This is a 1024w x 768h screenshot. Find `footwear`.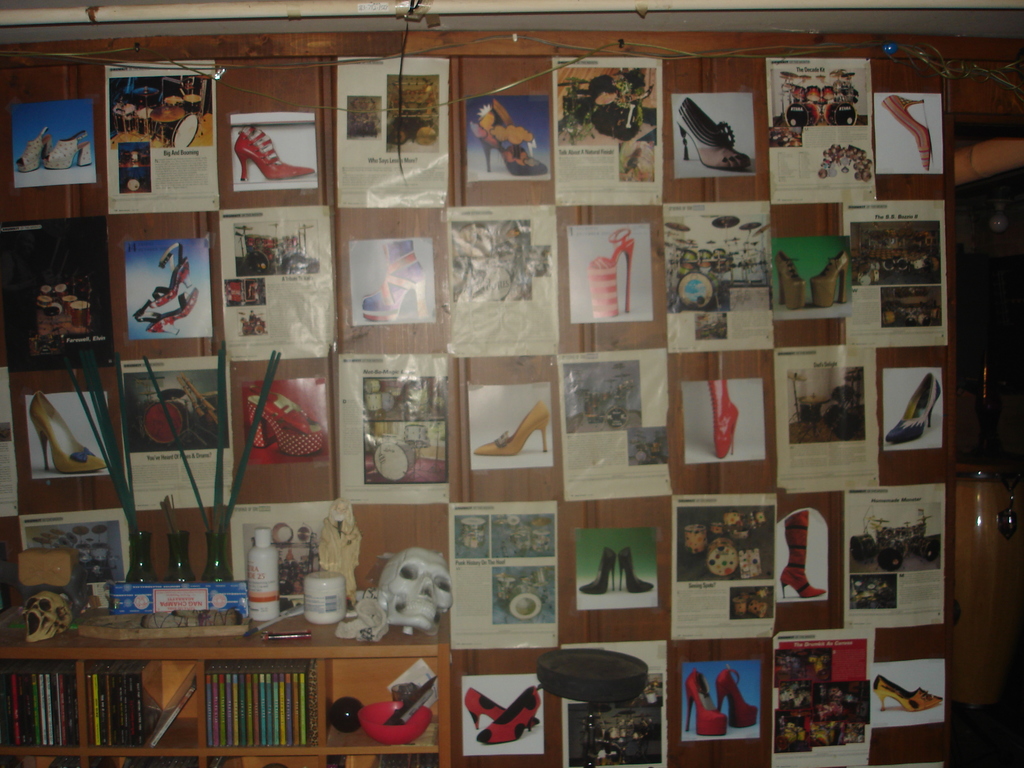
Bounding box: left=461, top=686, right=540, bottom=733.
